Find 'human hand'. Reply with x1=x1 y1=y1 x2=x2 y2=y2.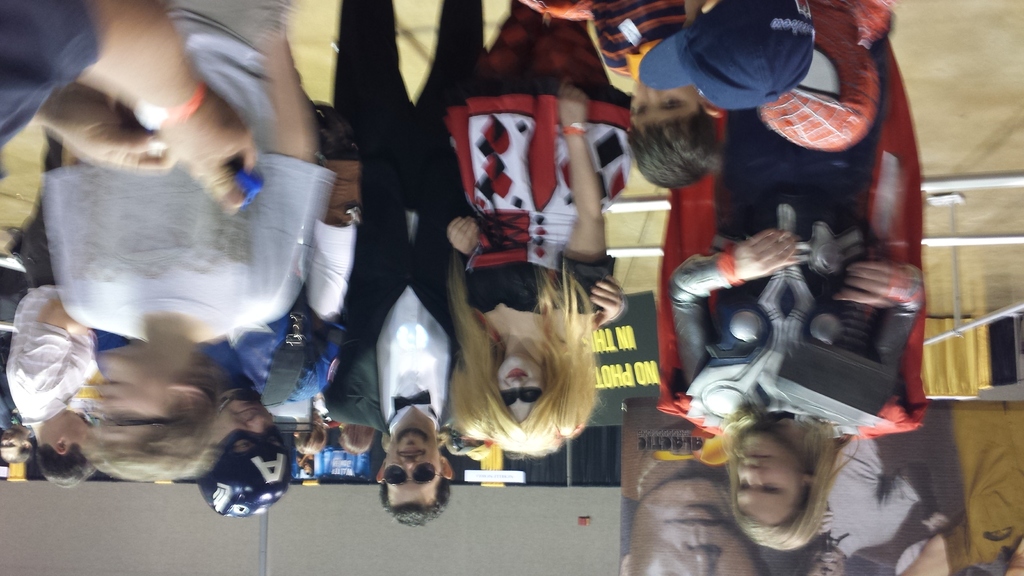
x1=444 y1=216 x2=482 y2=258.
